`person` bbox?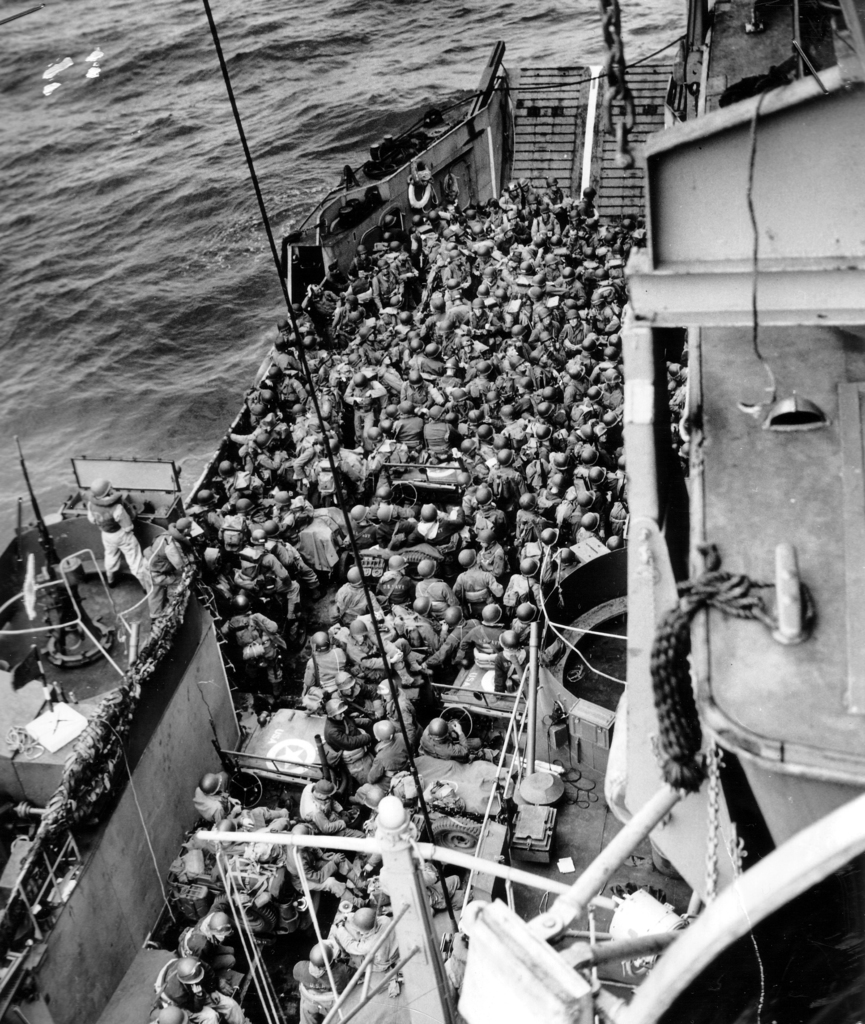
414,505,444,538
